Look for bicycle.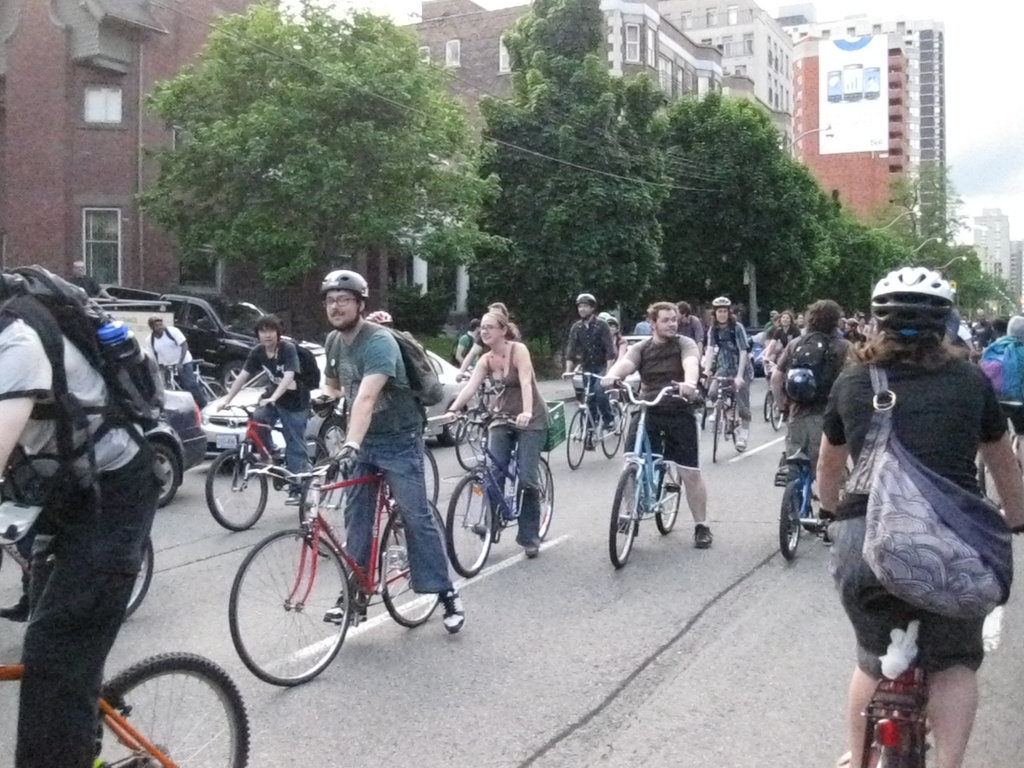
Found: x1=606, y1=376, x2=702, y2=568.
